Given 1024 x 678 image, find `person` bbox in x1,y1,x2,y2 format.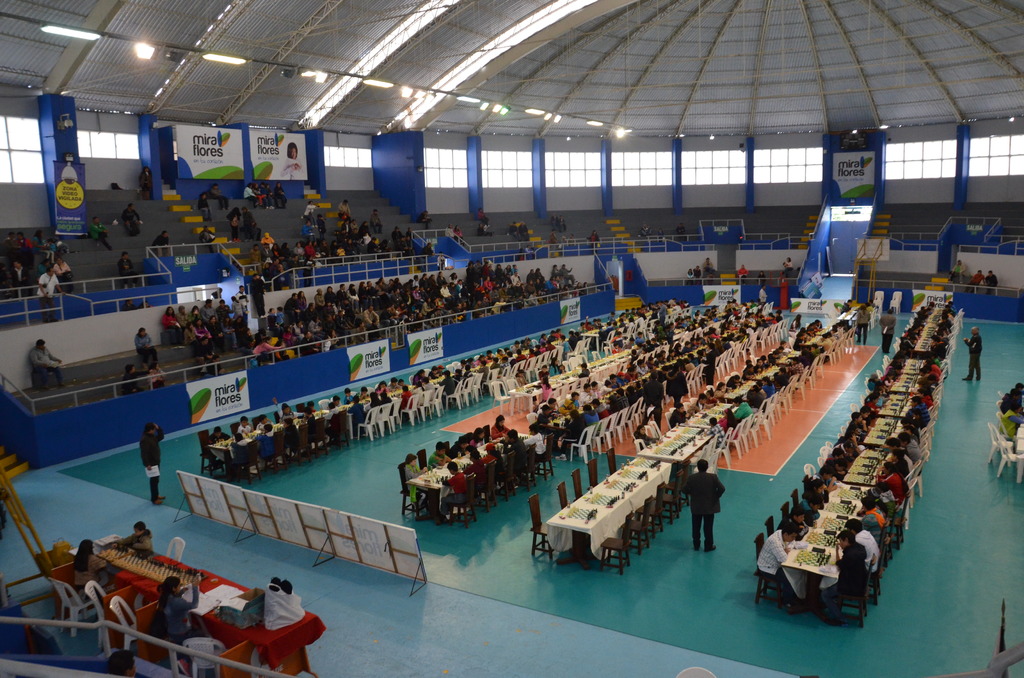
396,237,406,258.
